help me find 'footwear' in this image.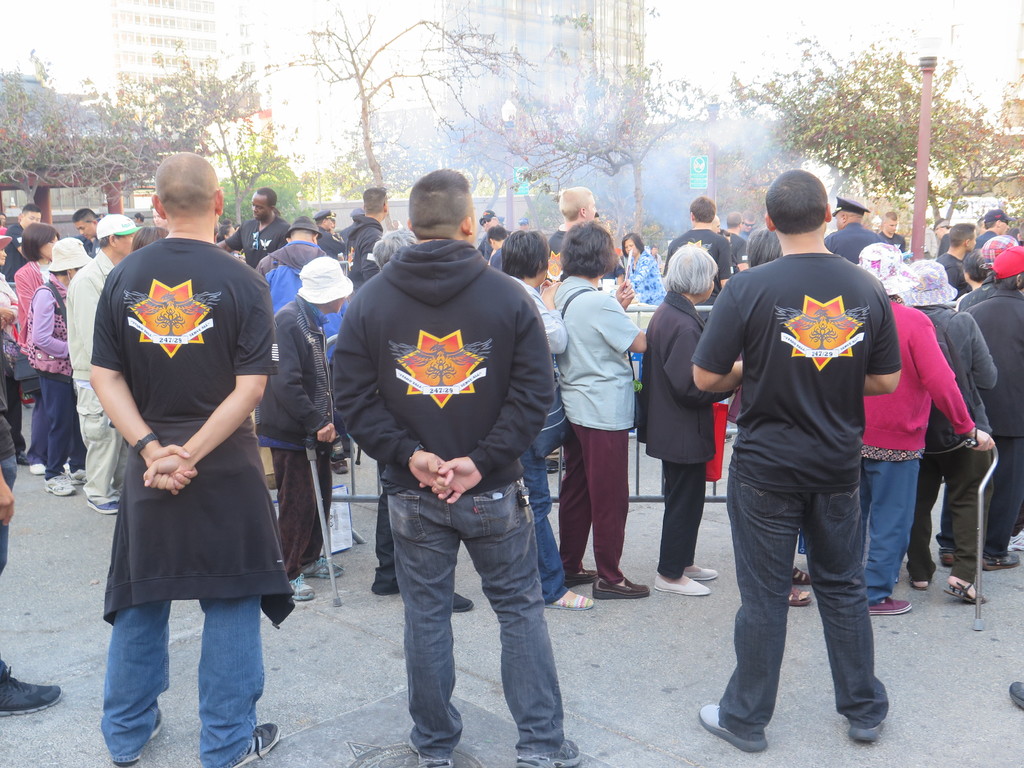
Found it: {"left": 649, "top": 570, "right": 710, "bottom": 596}.
